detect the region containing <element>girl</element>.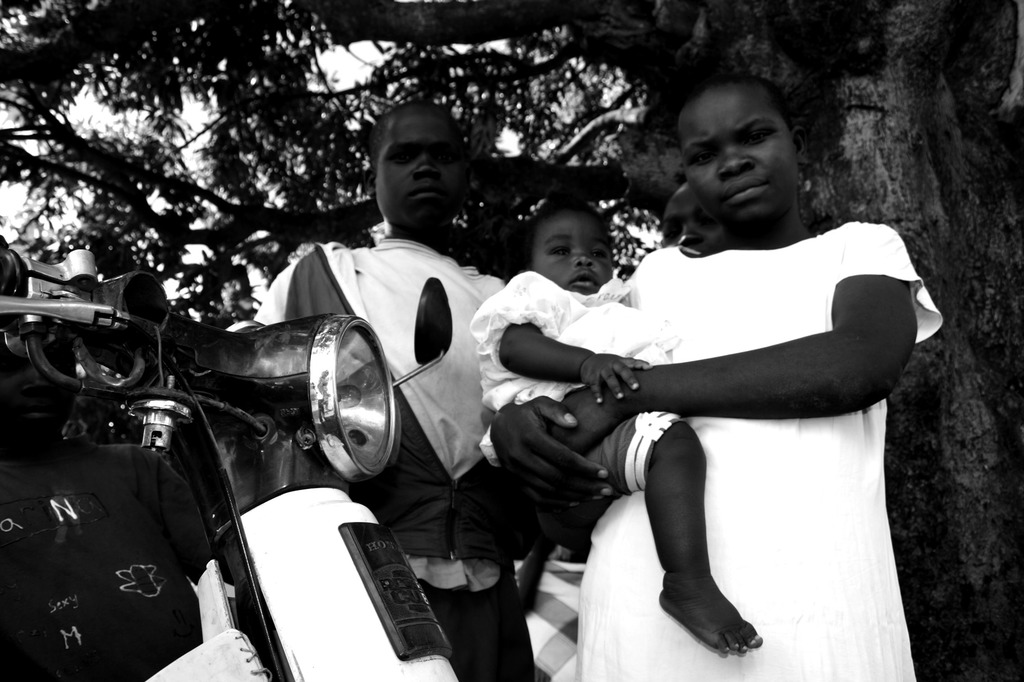
467 191 764 653.
